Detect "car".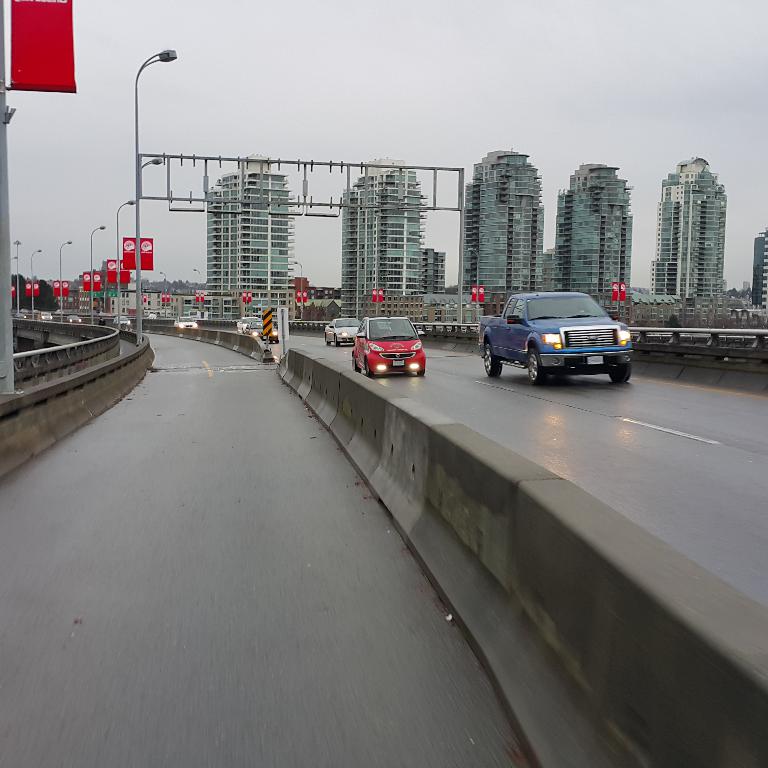
Detected at pyautogui.locateOnScreen(114, 316, 131, 323).
